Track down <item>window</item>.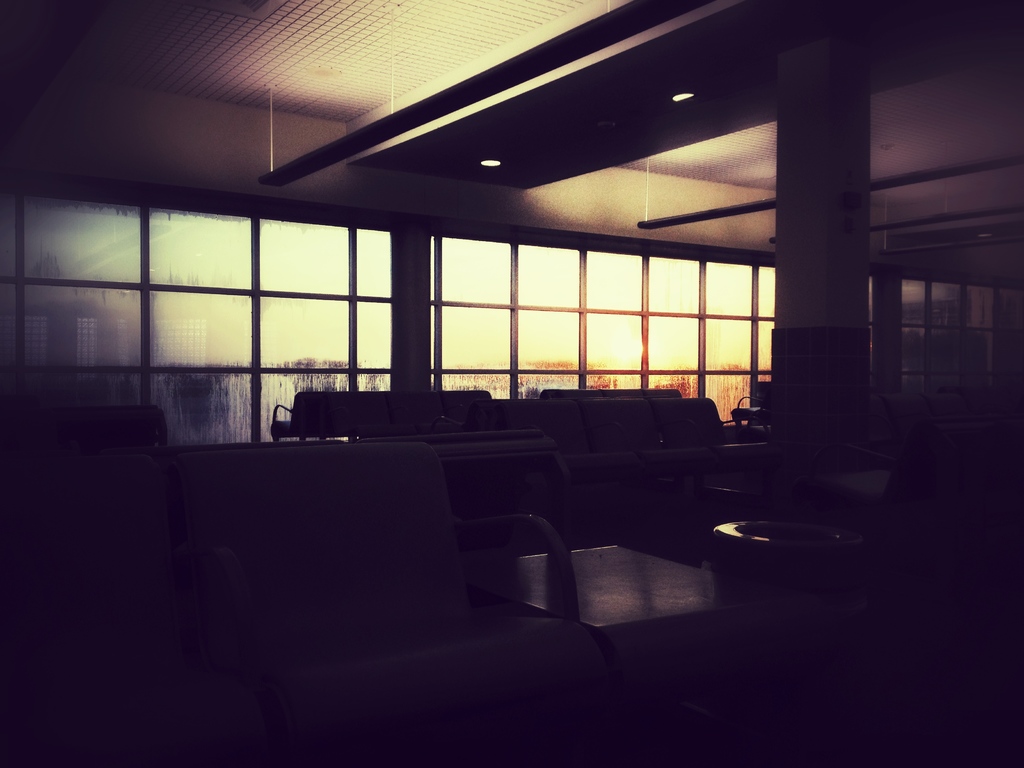
Tracked to <box>866,275,1023,396</box>.
